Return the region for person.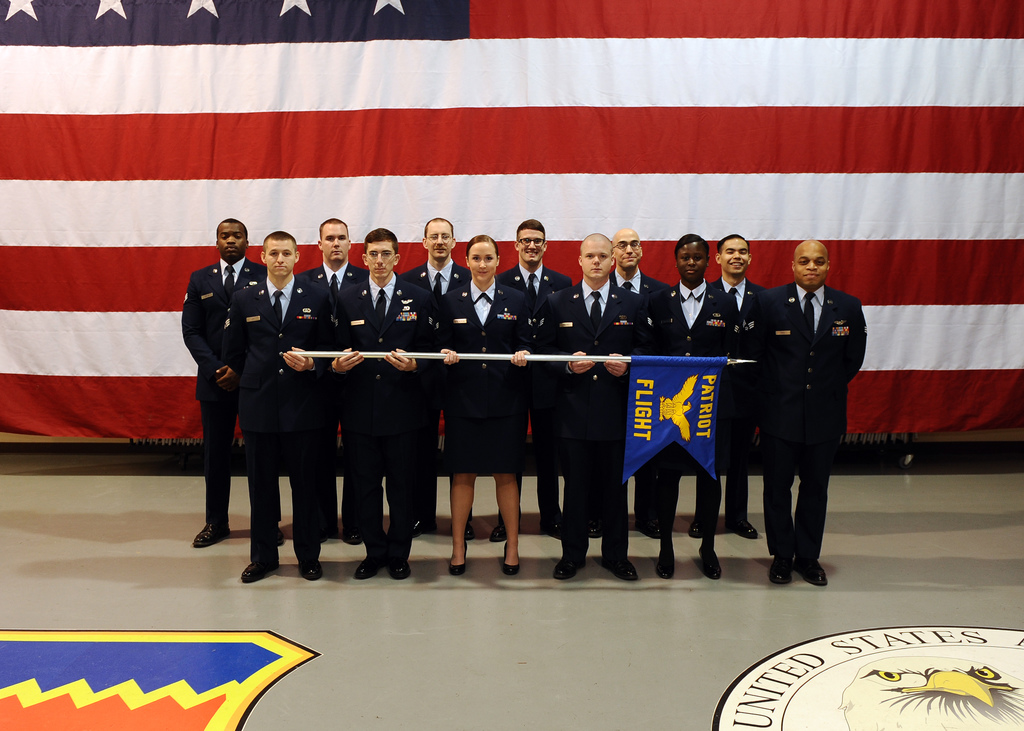
bbox(684, 236, 765, 536).
